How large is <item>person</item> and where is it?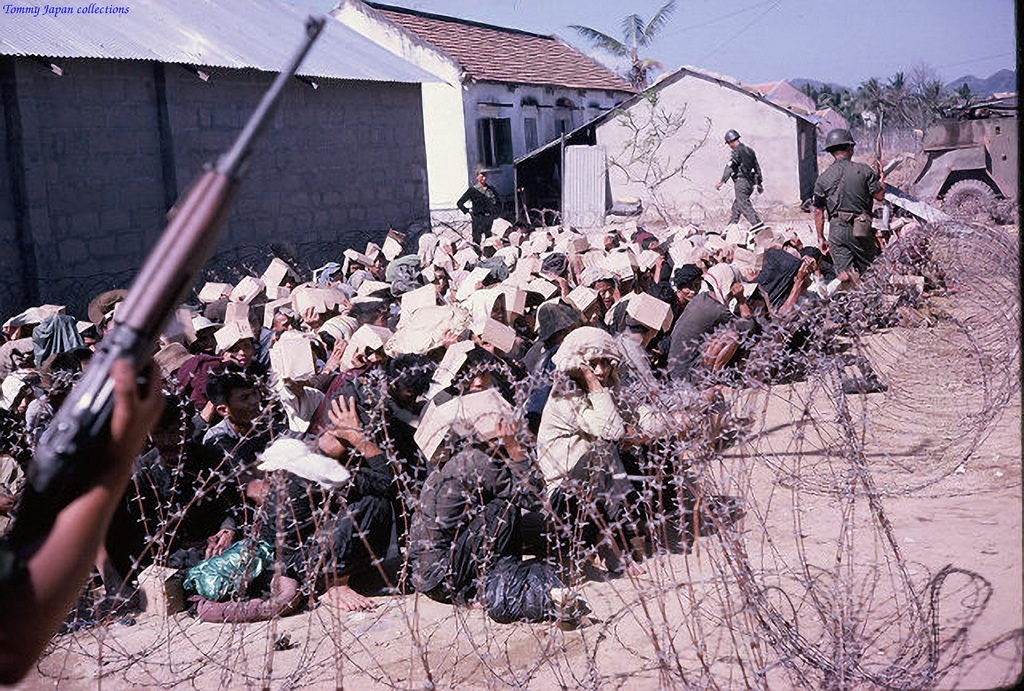
Bounding box: [469, 176, 511, 239].
